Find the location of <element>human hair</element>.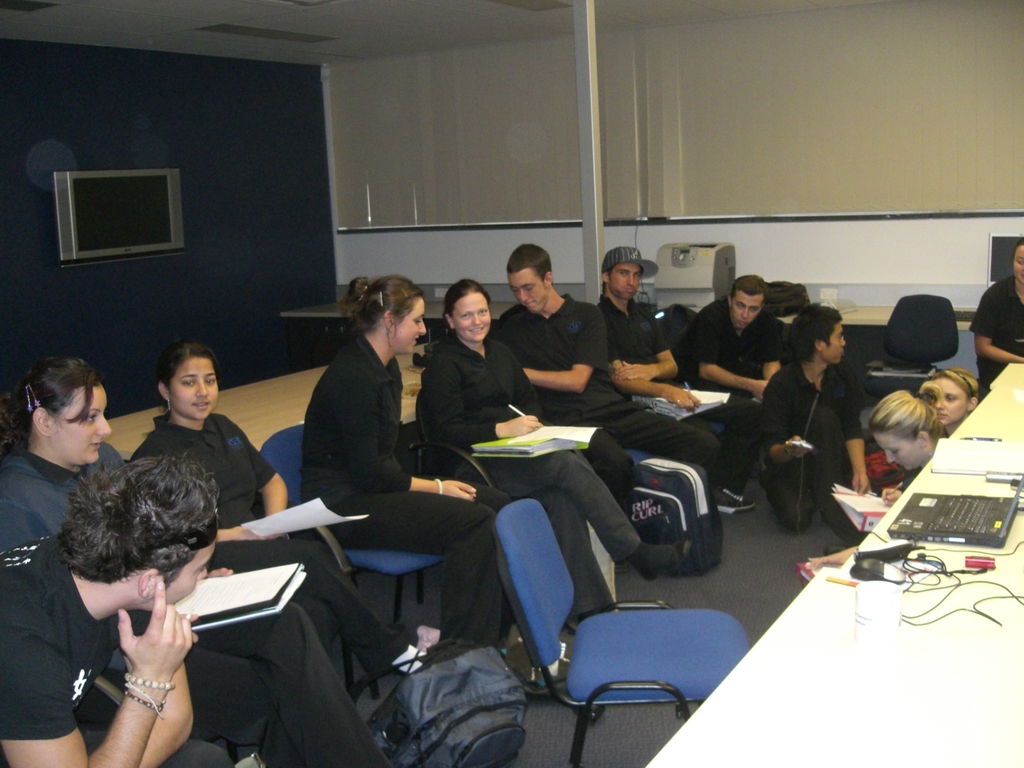
Location: left=56, top=460, right=223, bottom=596.
